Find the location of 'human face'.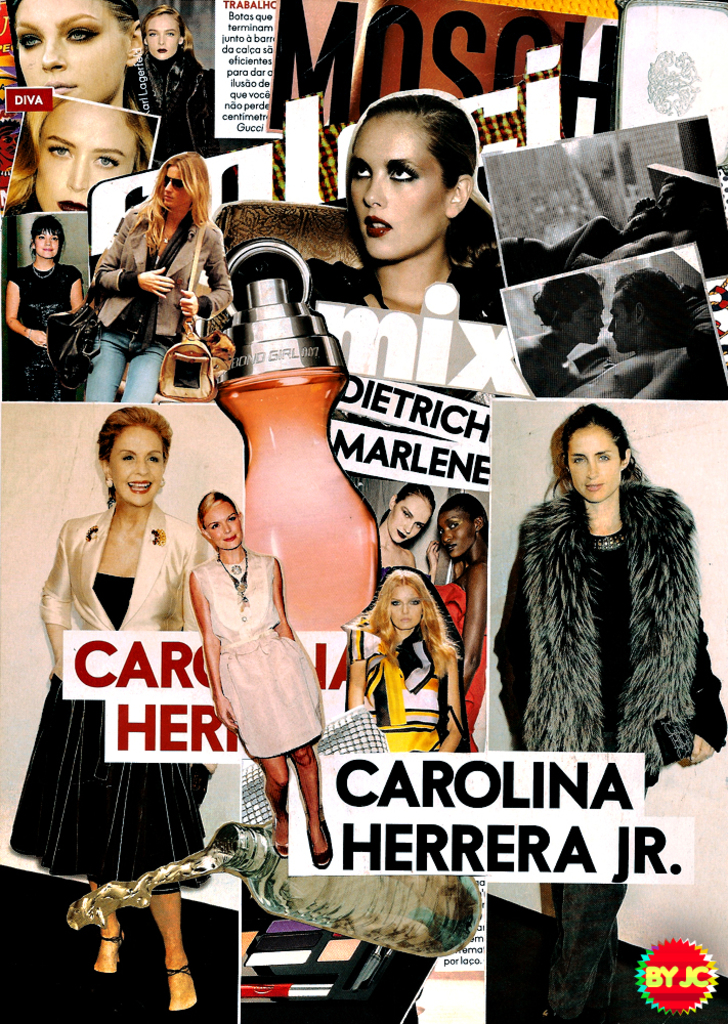
Location: bbox=[603, 290, 637, 355].
